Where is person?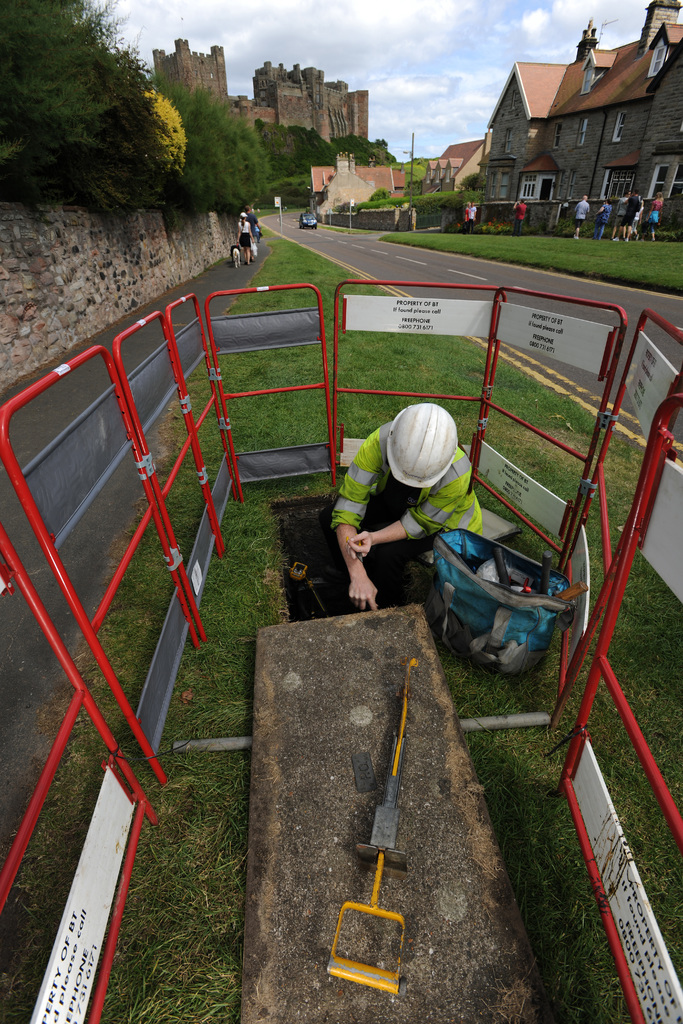
{"left": 284, "top": 398, "right": 487, "bottom": 622}.
